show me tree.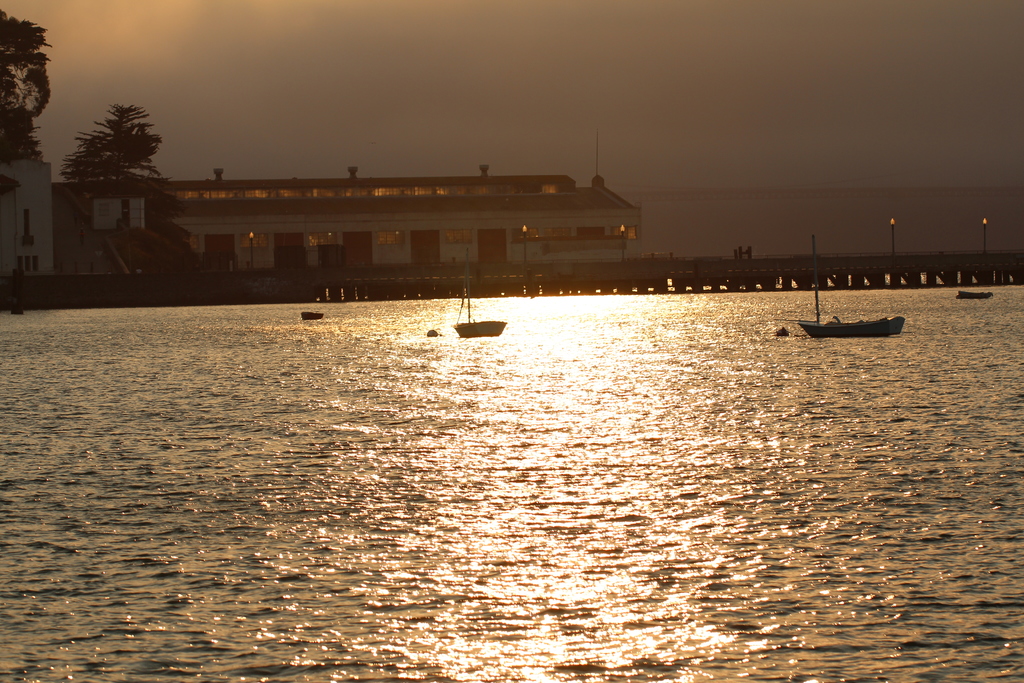
tree is here: 57, 96, 177, 236.
